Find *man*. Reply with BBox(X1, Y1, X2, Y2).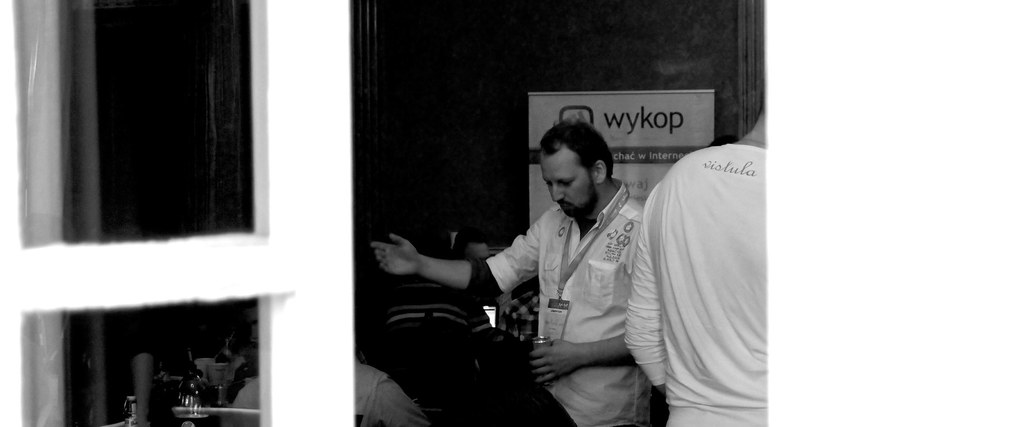
BBox(227, 355, 419, 426).
